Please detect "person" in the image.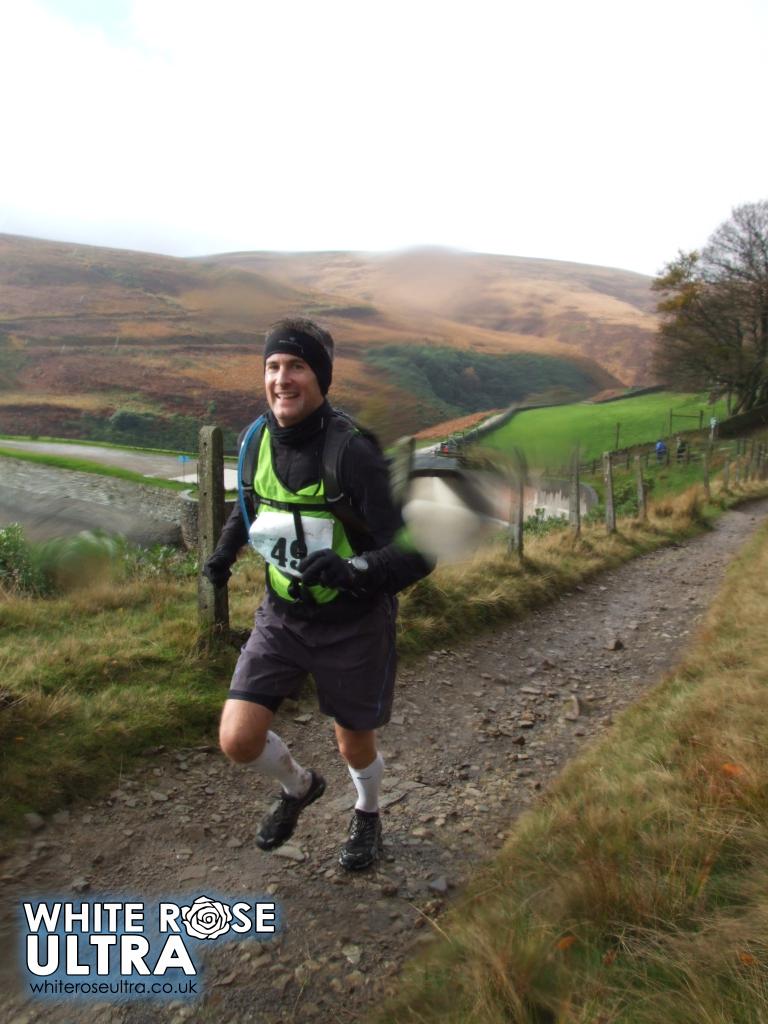
select_region(204, 324, 436, 876).
